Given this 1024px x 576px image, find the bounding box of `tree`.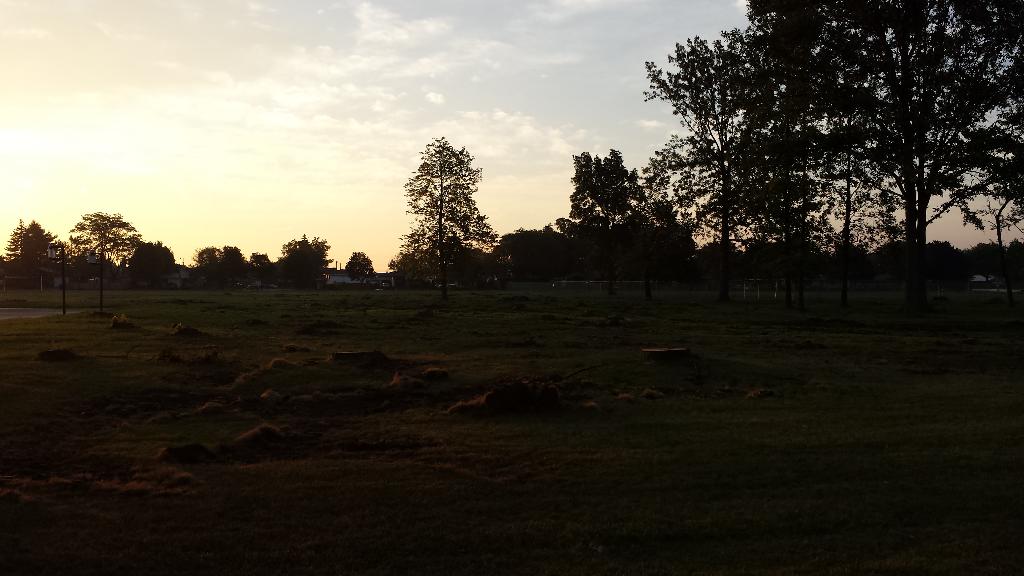
645, 0, 1023, 260.
